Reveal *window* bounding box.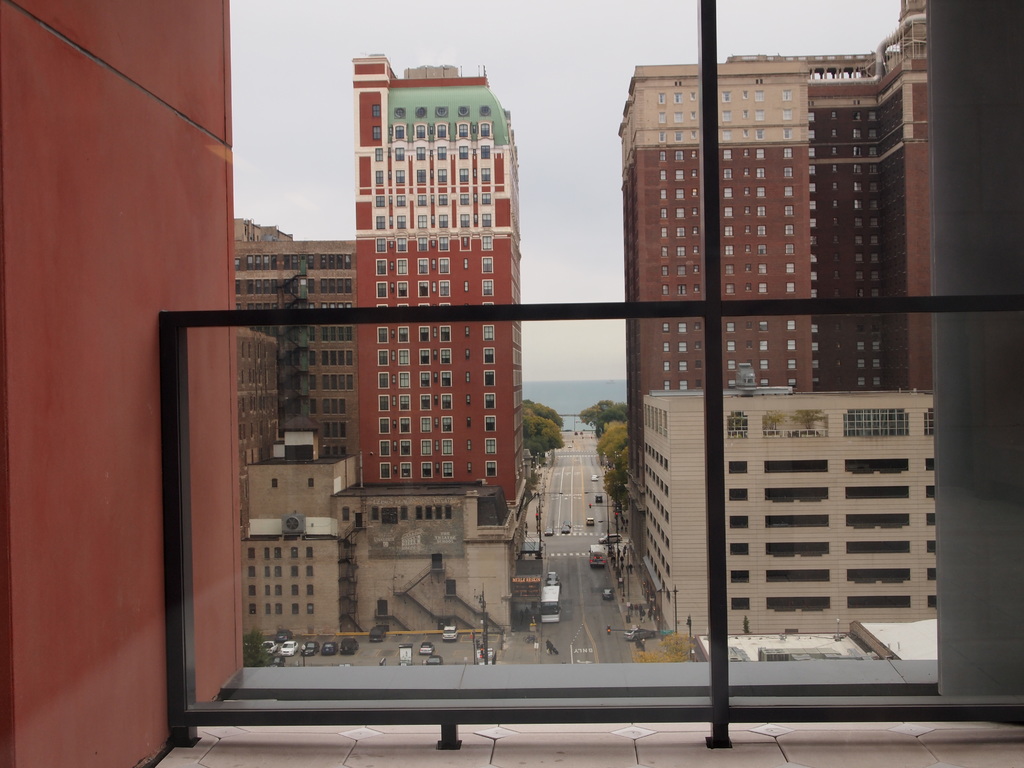
Revealed: [378,461,392,481].
